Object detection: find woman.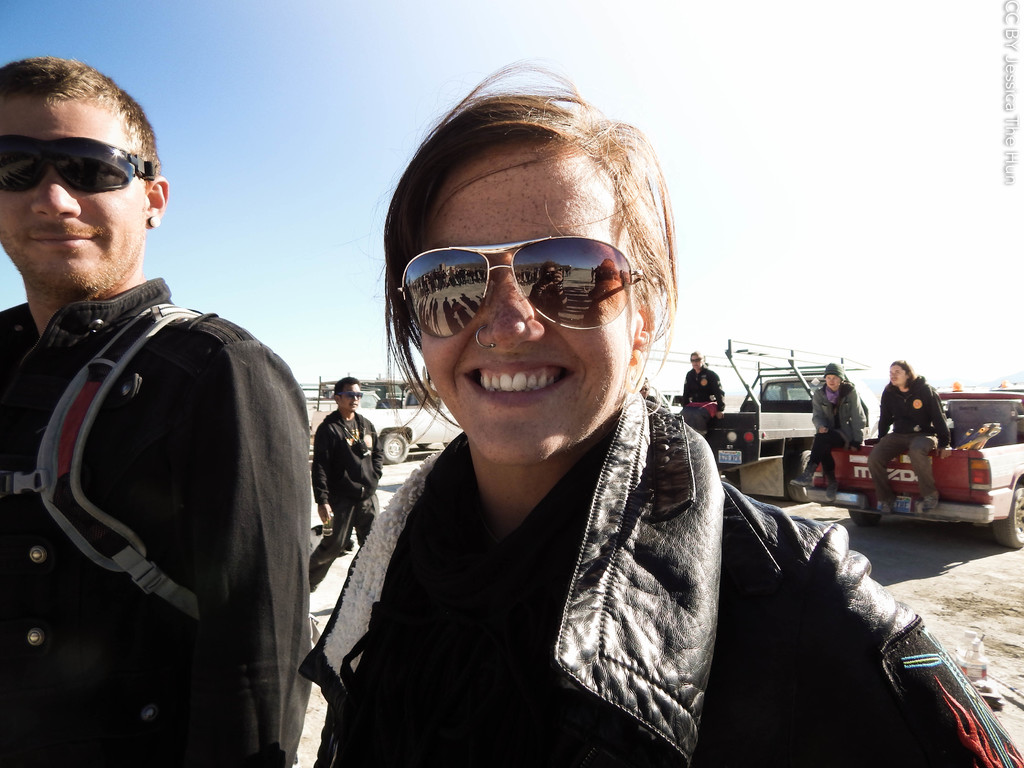
[left=789, top=364, right=863, bottom=505].
